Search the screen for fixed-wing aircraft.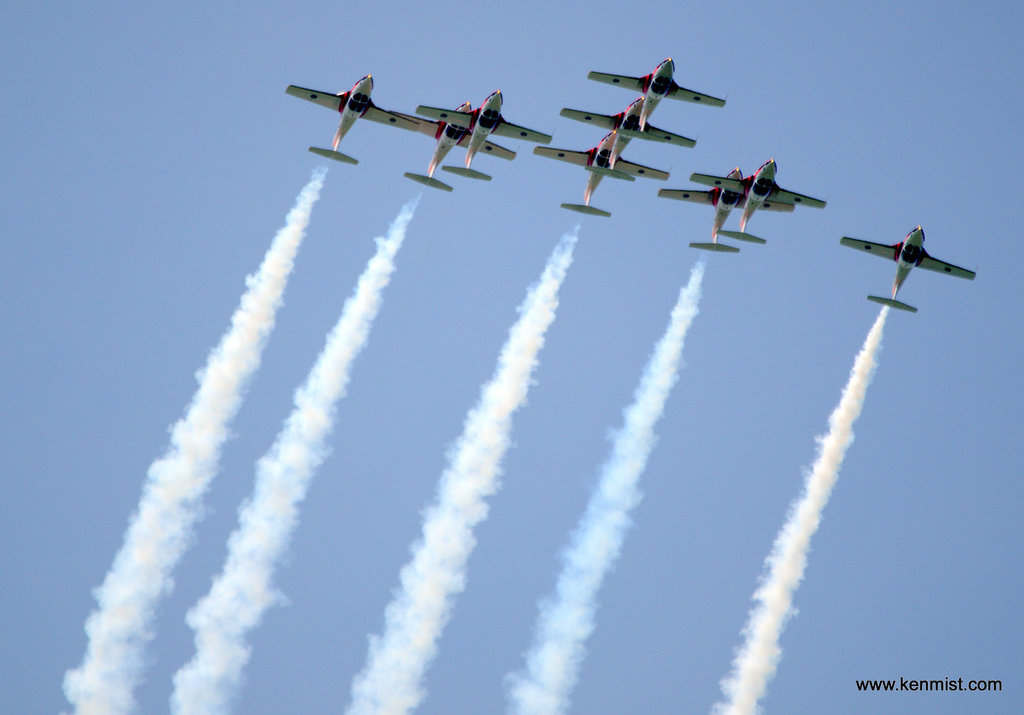
Found at 534,131,666,219.
